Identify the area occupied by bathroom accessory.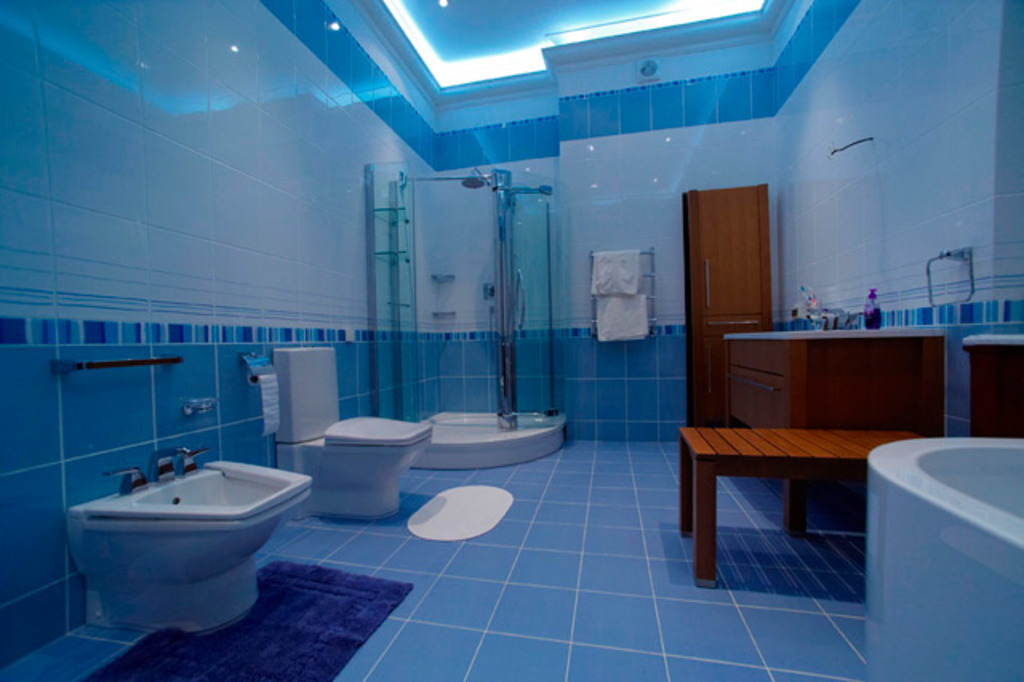
Area: box(147, 439, 187, 498).
